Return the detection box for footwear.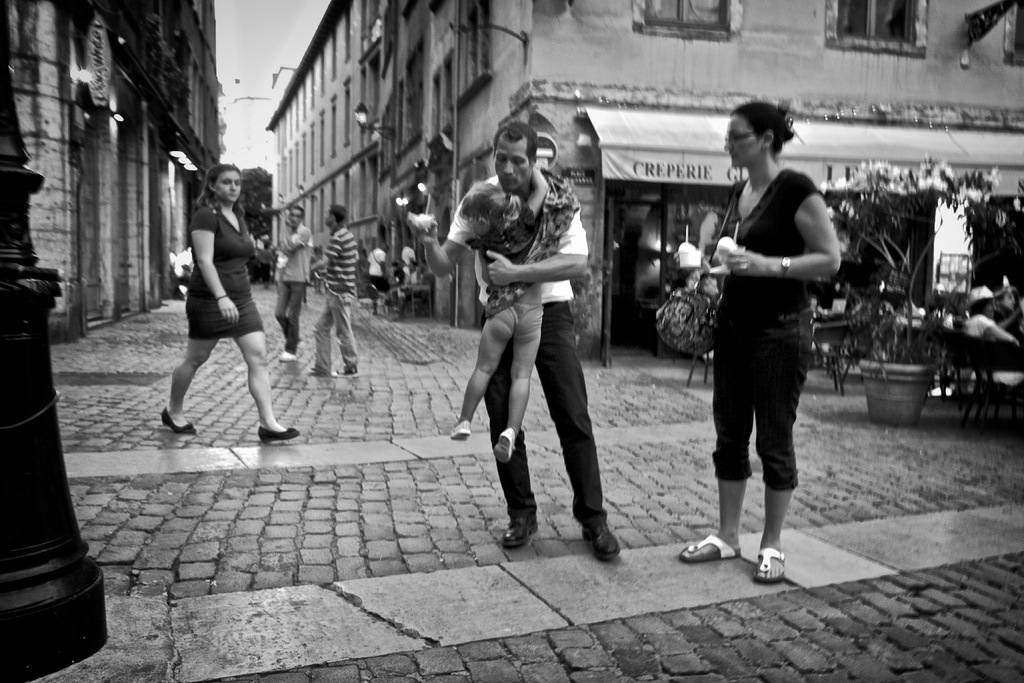
left=339, top=364, right=360, bottom=386.
